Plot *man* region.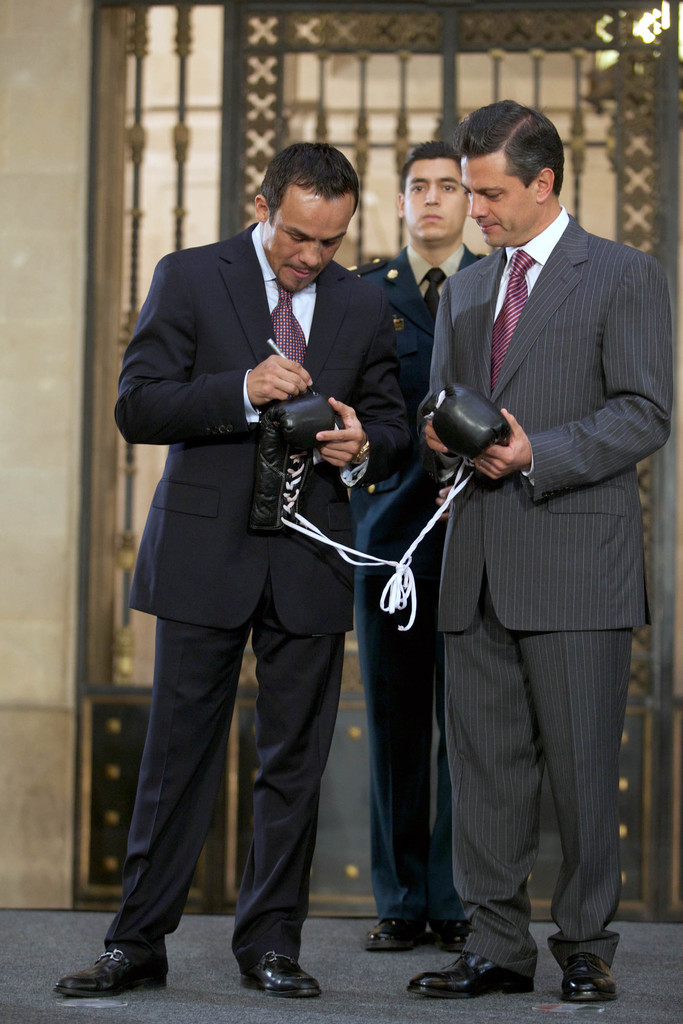
Plotted at {"left": 111, "top": 122, "right": 425, "bottom": 977}.
